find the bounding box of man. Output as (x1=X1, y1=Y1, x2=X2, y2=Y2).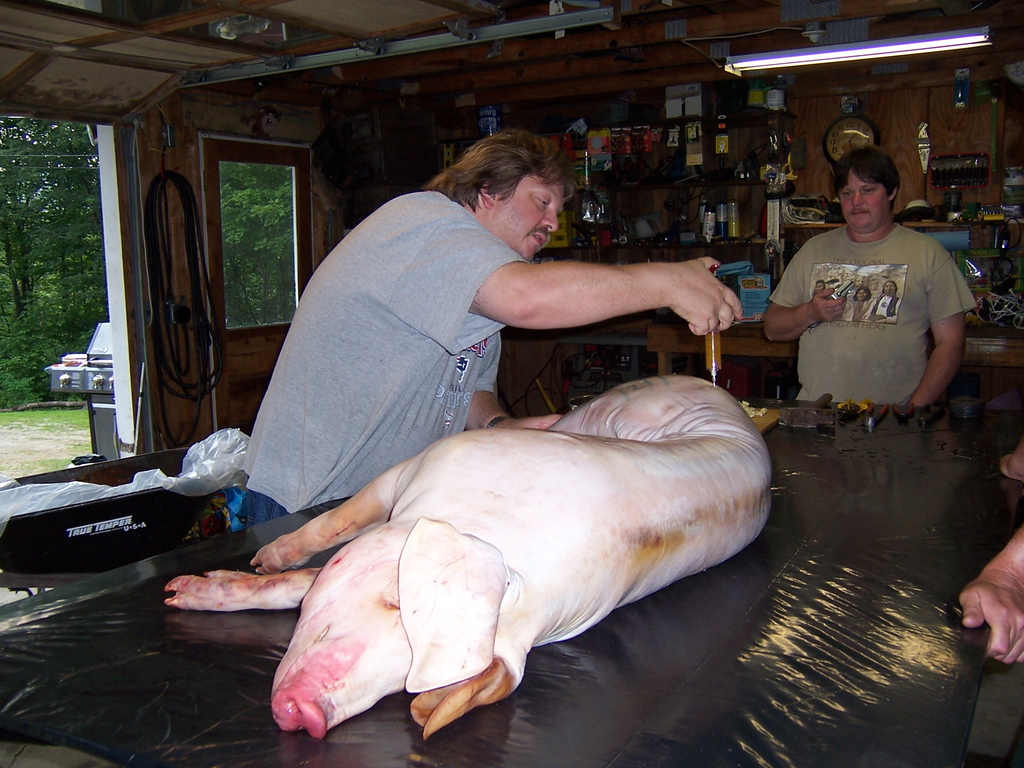
(x1=863, y1=280, x2=900, y2=323).
